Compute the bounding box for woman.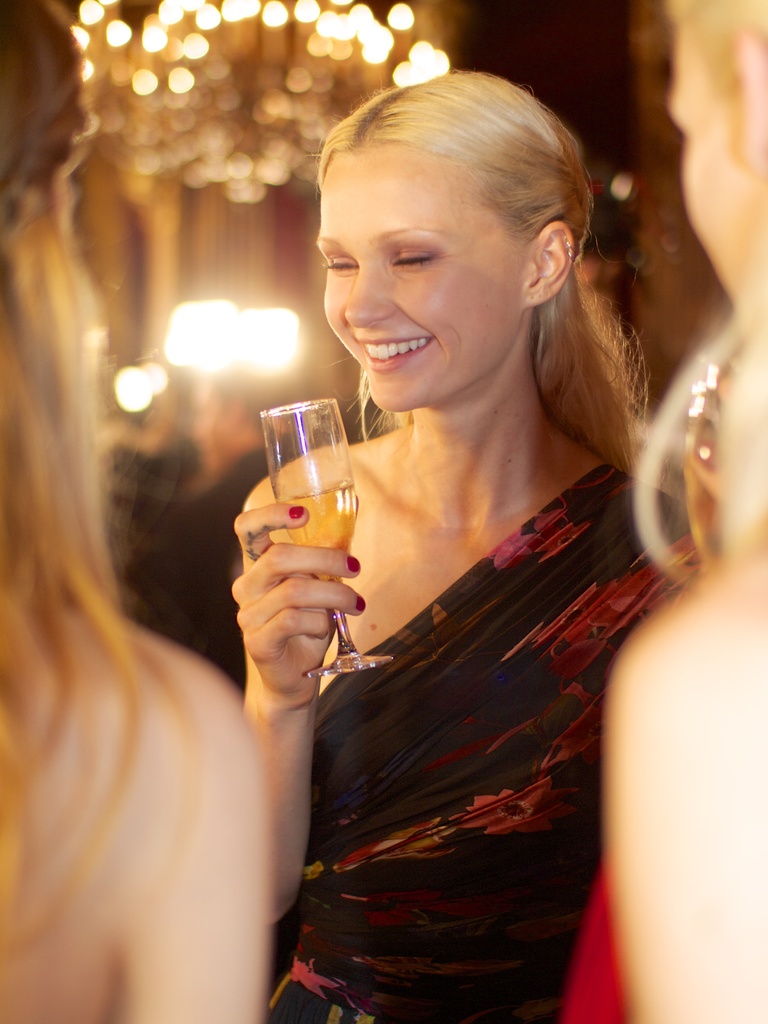
0, 0, 275, 1023.
